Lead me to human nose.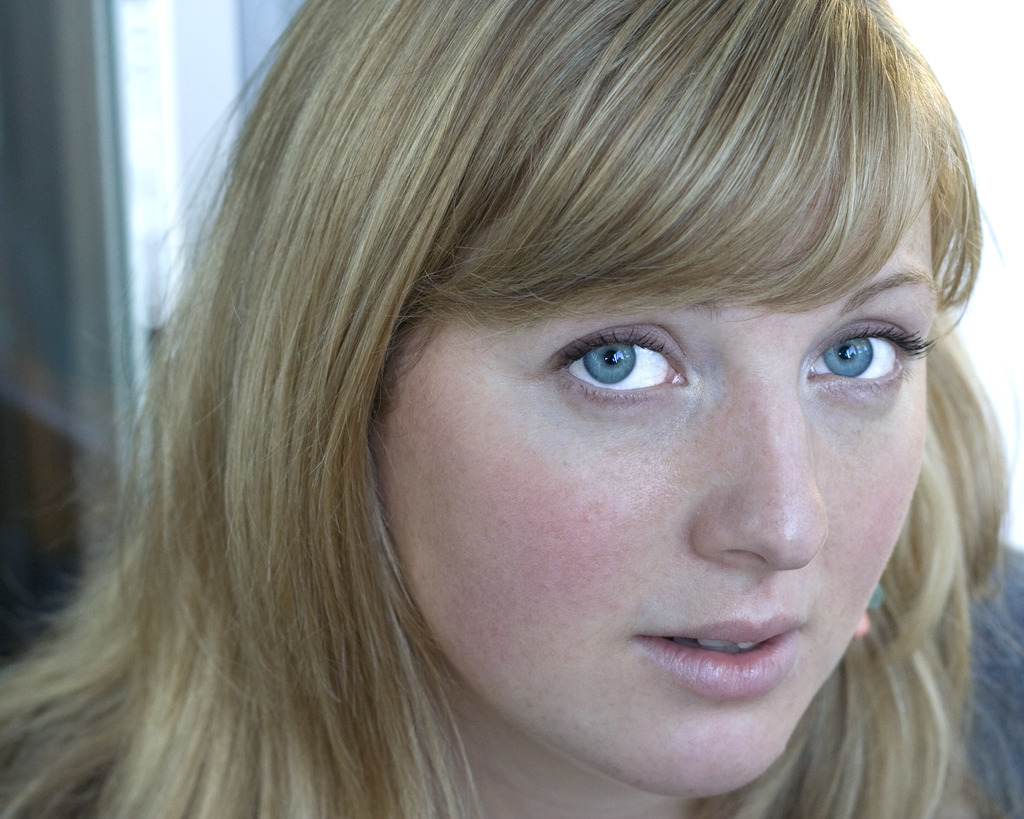
Lead to l=684, t=363, r=829, b=573.
